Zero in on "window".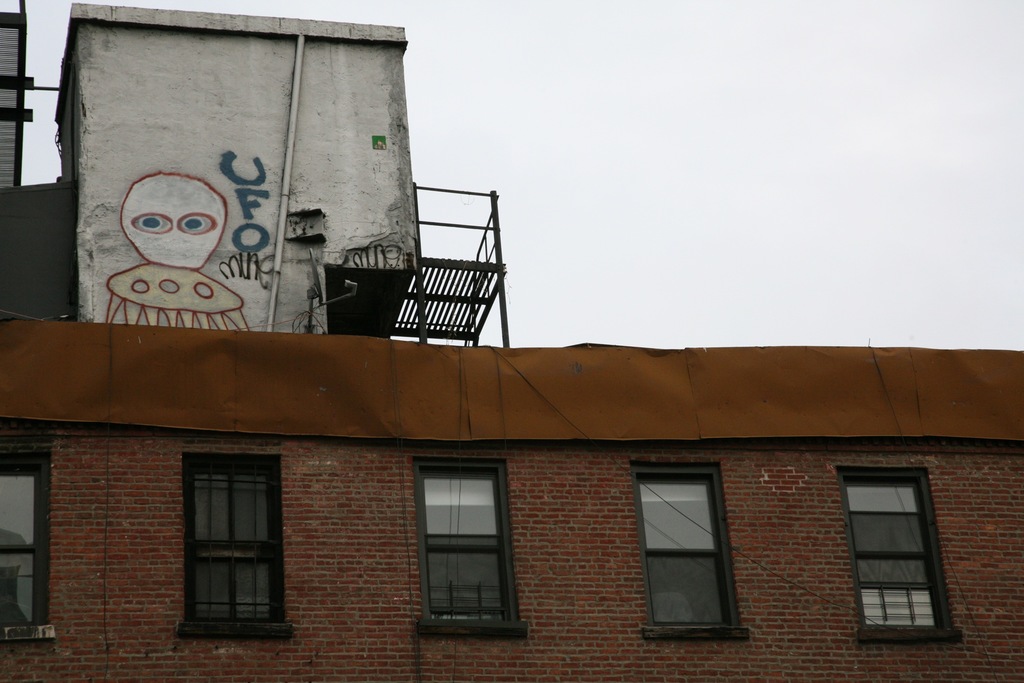
Zeroed in: box(636, 462, 741, 639).
